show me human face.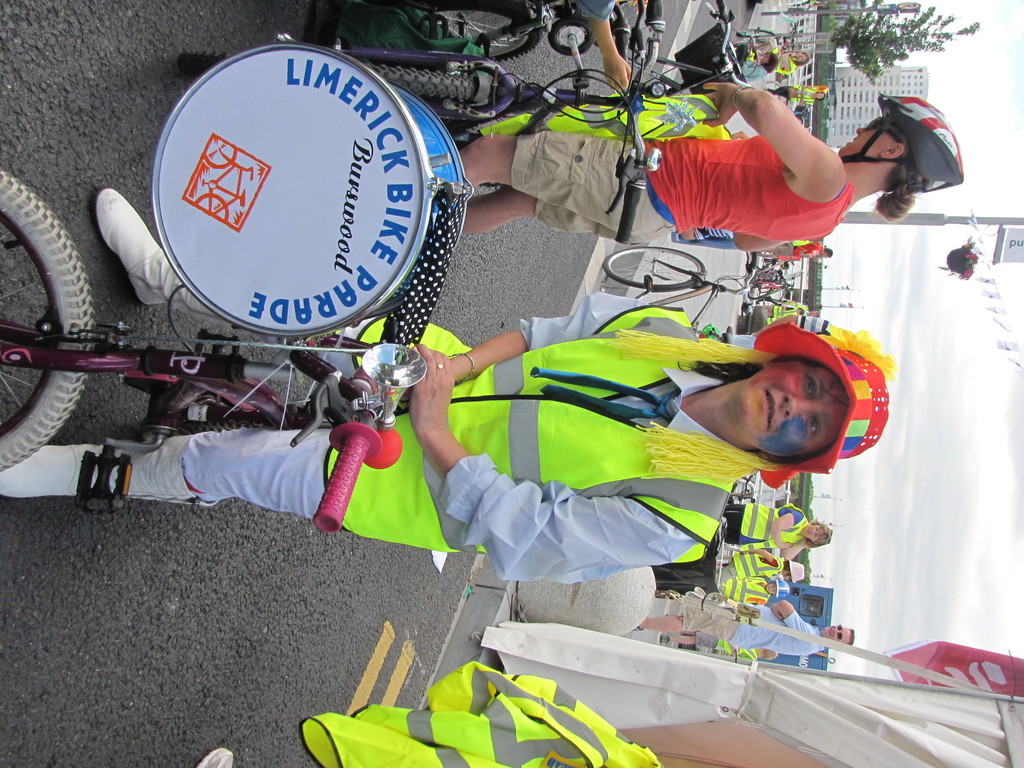
human face is here: x1=804, y1=522, x2=825, y2=541.
